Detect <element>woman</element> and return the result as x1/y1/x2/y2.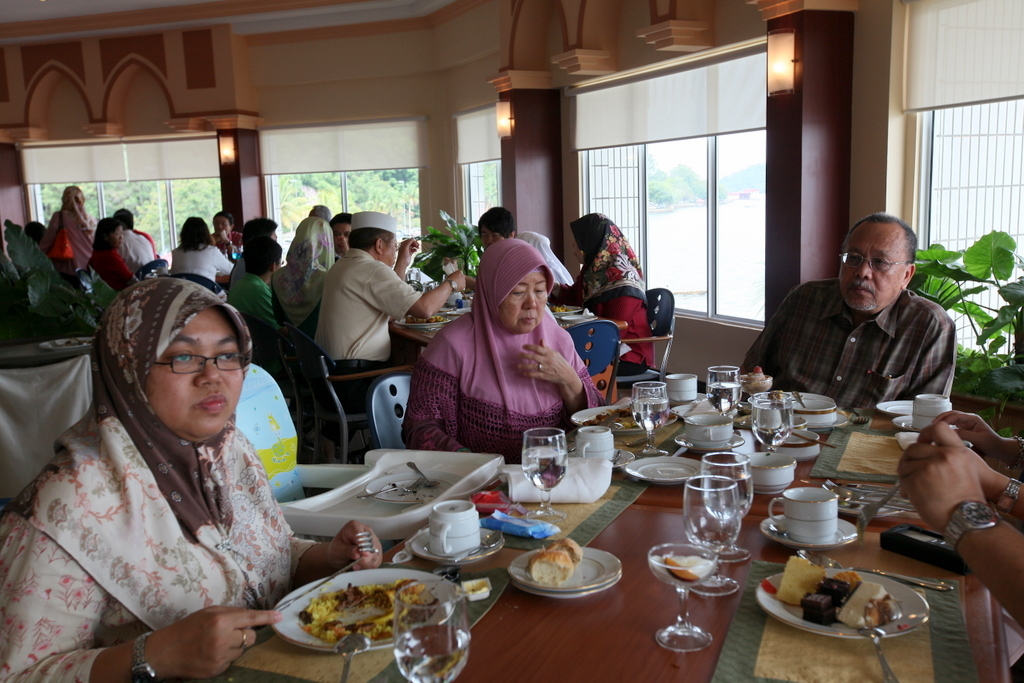
12/249/317/676.
